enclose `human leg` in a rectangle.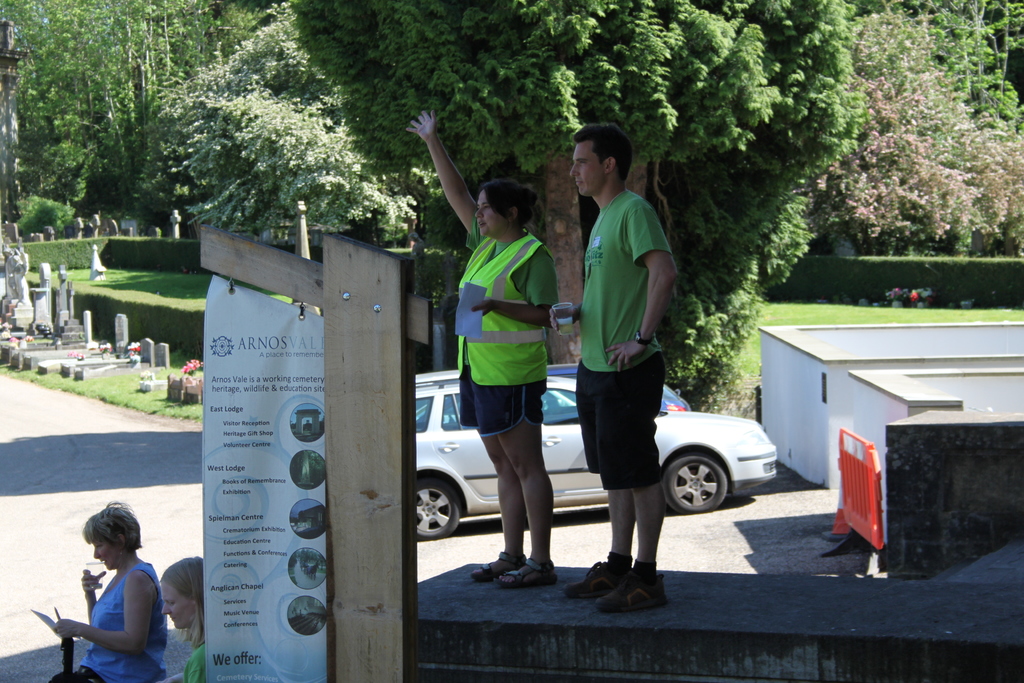
<bbox>570, 365, 636, 594</bbox>.
